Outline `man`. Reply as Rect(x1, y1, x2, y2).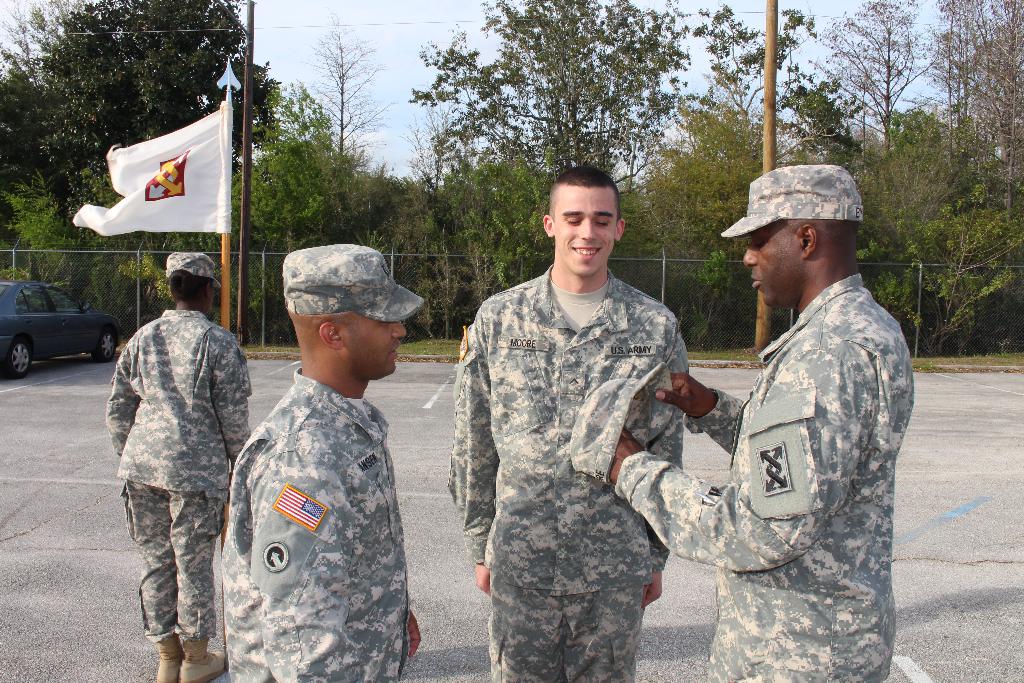
Rect(448, 161, 689, 682).
